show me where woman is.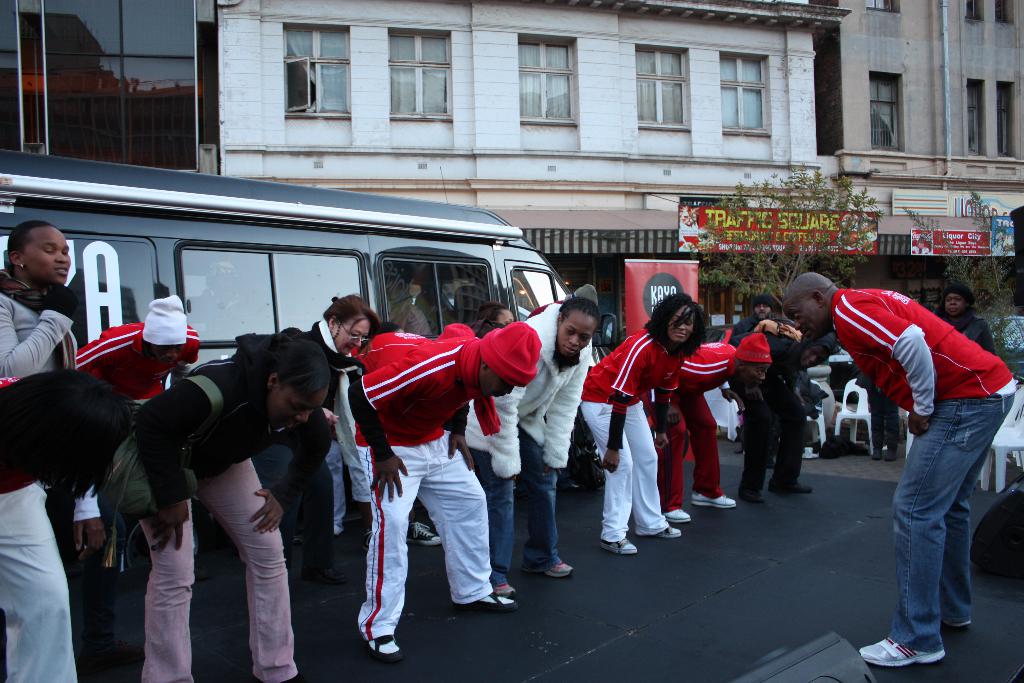
woman is at select_region(136, 328, 335, 682).
